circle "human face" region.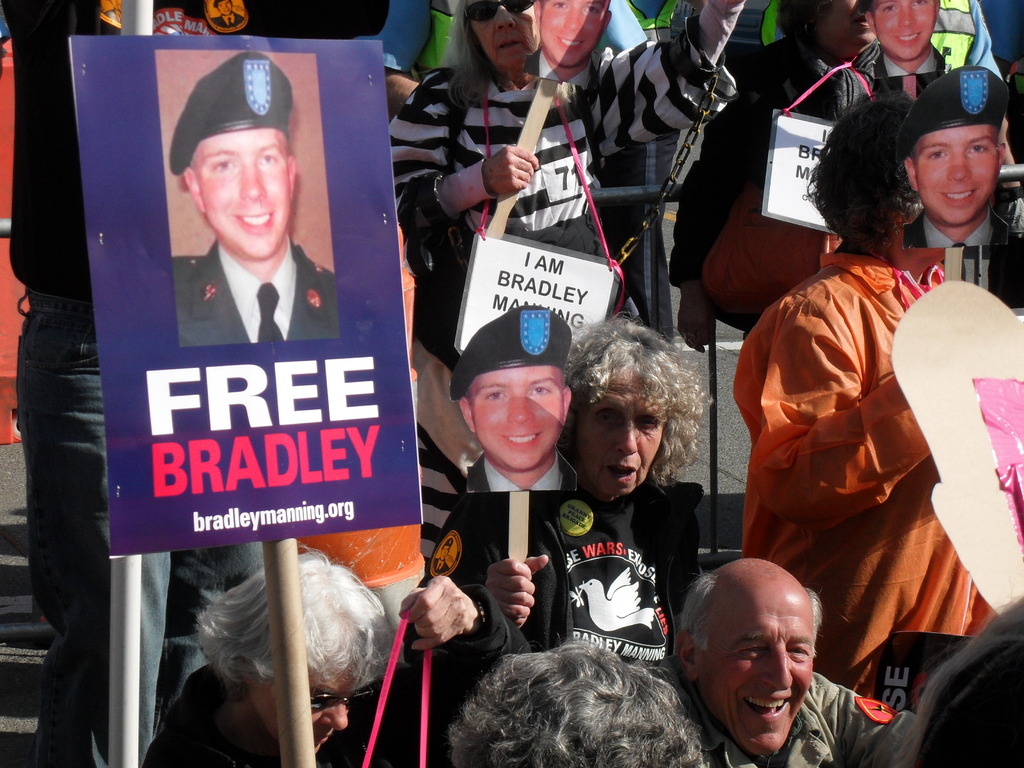
Region: detection(195, 129, 291, 257).
